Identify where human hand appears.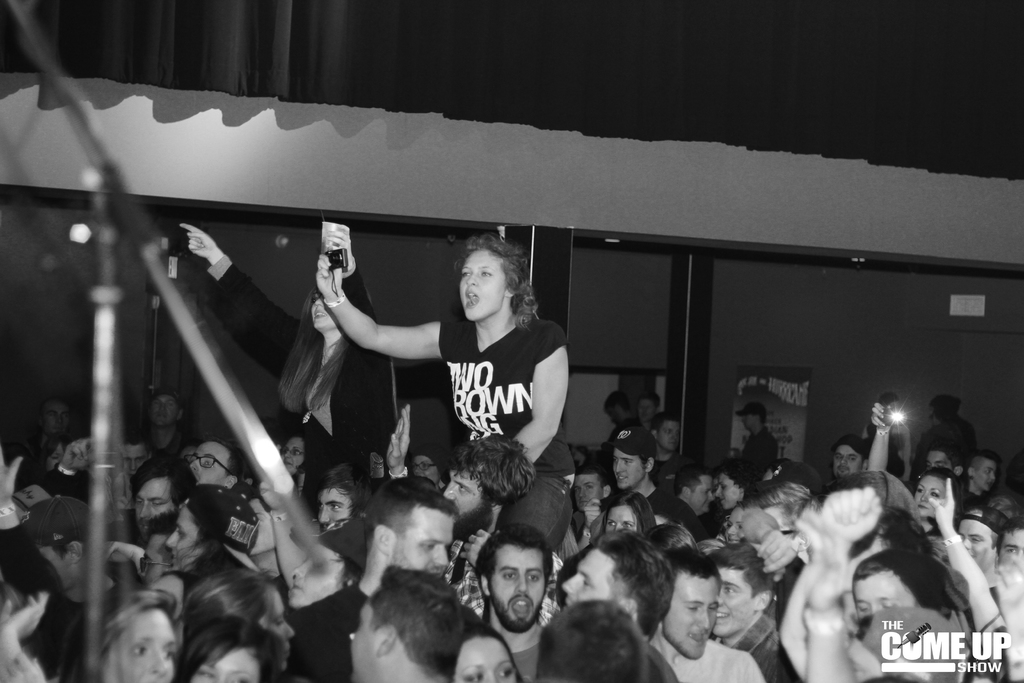
Appears at 929:478:957:529.
